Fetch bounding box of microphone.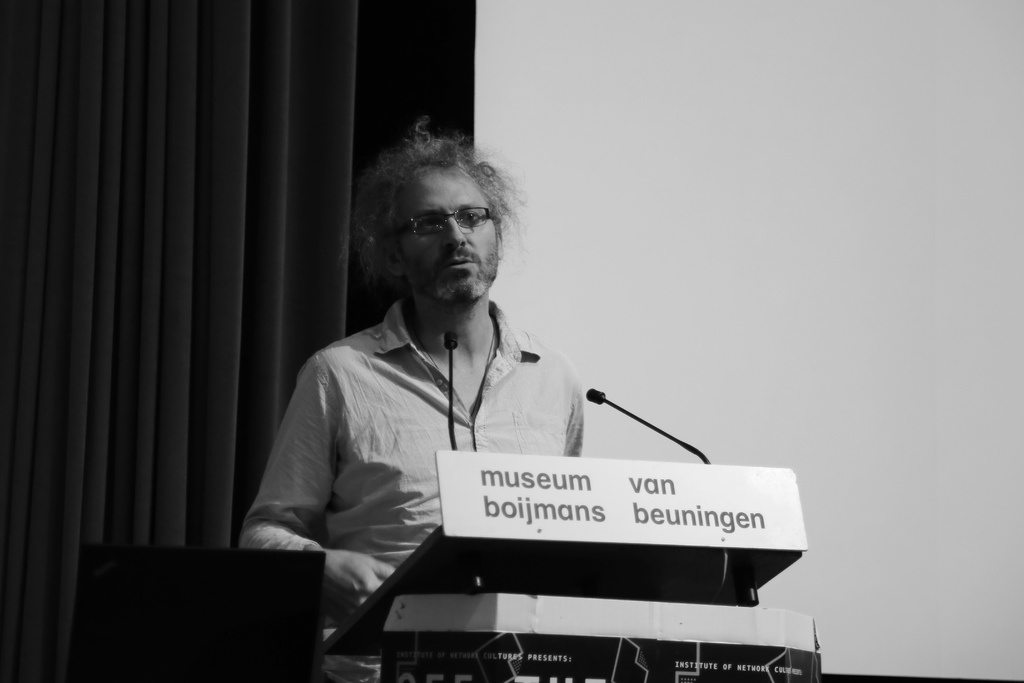
Bbox: left=446, top=332, right=458, bottom=352.
